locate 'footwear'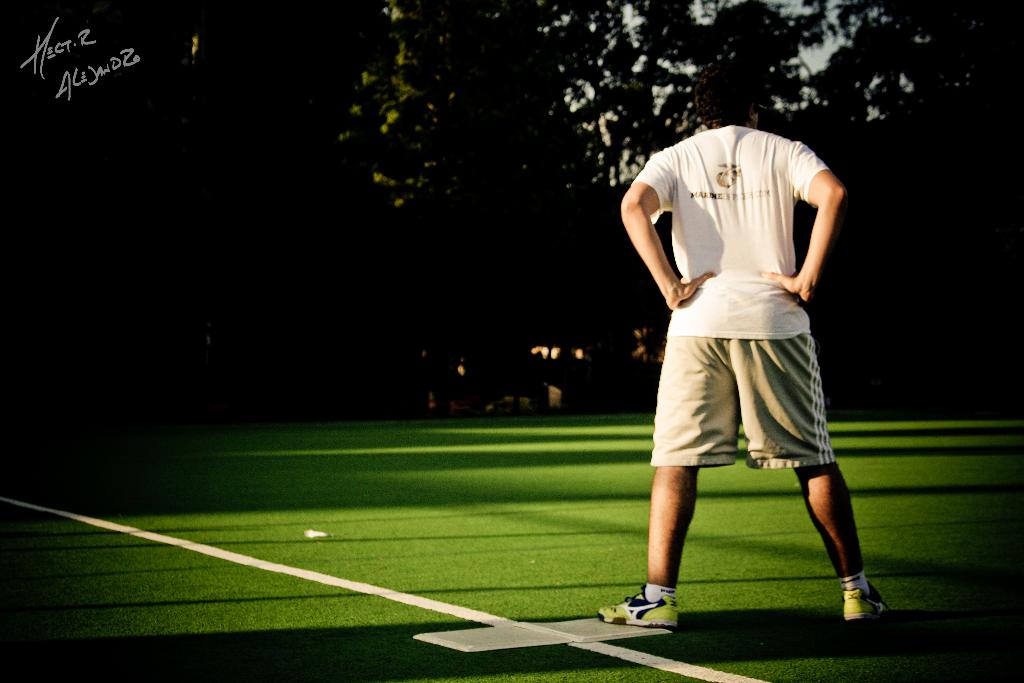
<region>842, 575, 897, 633</region>
